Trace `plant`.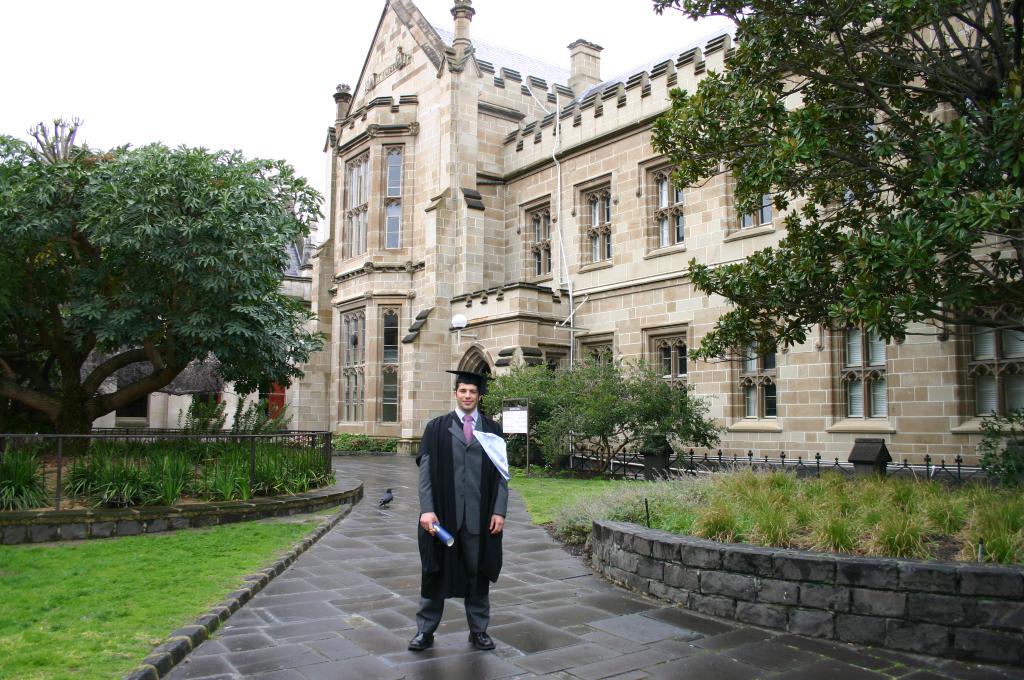
Traced to x1=978, y1=508, x2=1023, y2=569.
